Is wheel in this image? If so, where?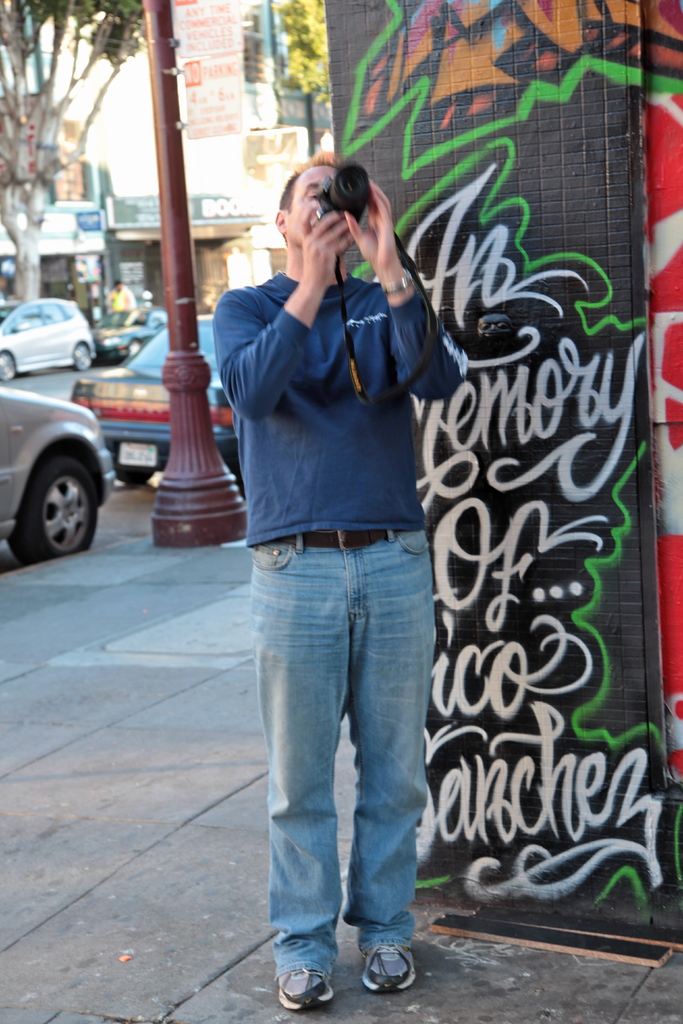
Yes, at 0,349,17,381.
